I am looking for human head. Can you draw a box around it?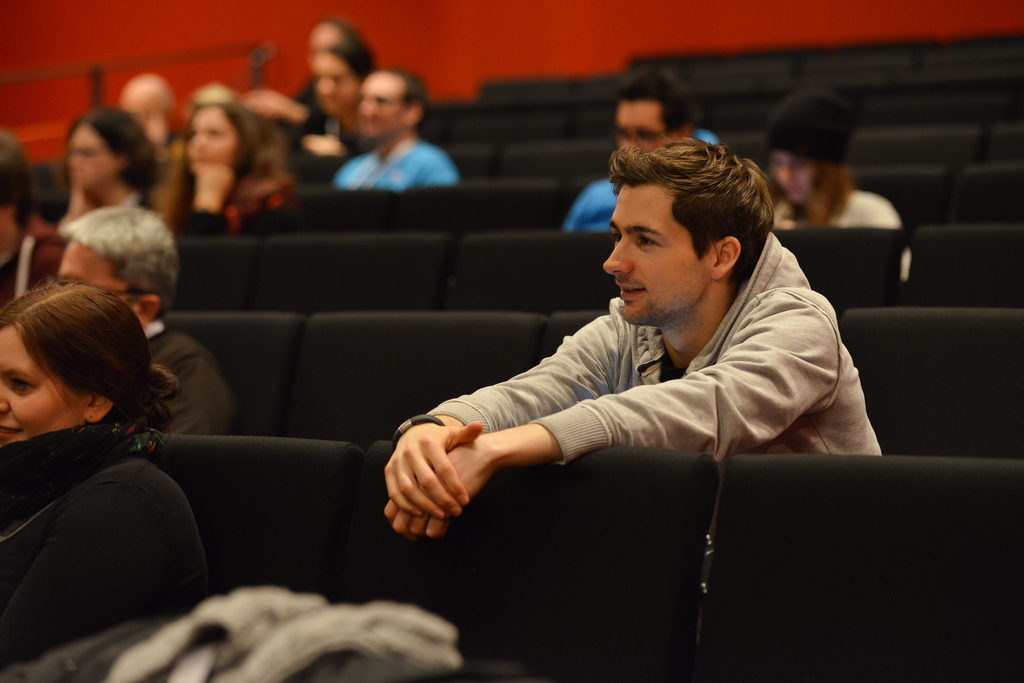
Sure, the bounding box is 0/133/35/249.
